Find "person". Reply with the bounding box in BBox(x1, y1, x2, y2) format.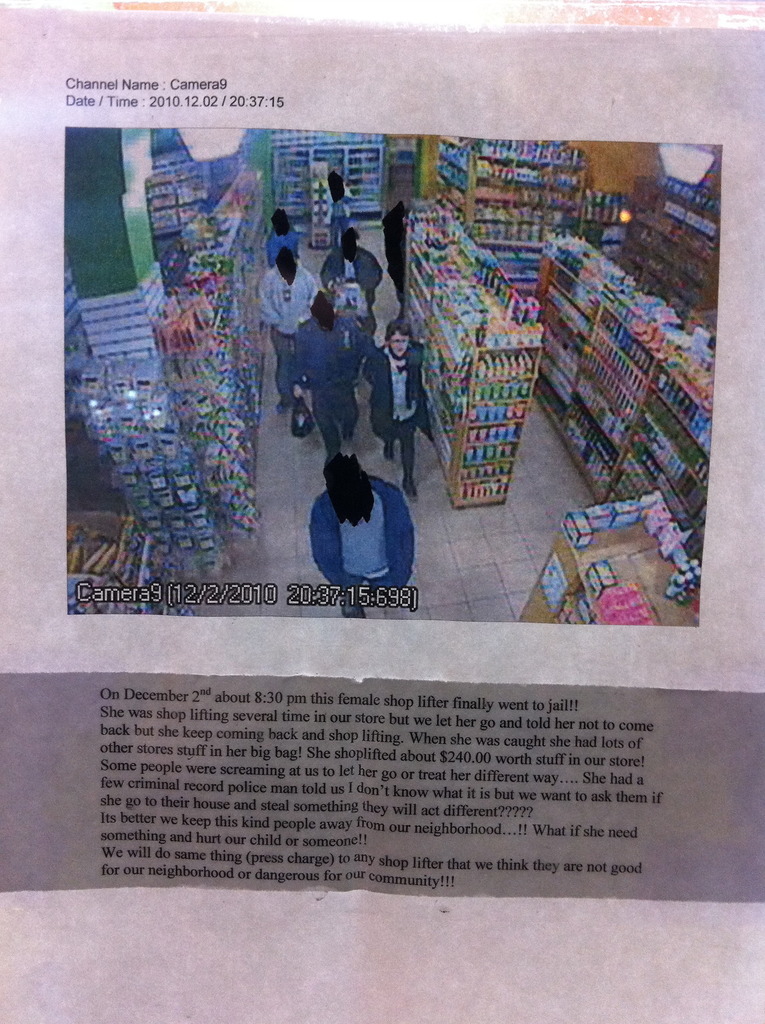
BBox(256, 255, 327, 426).
